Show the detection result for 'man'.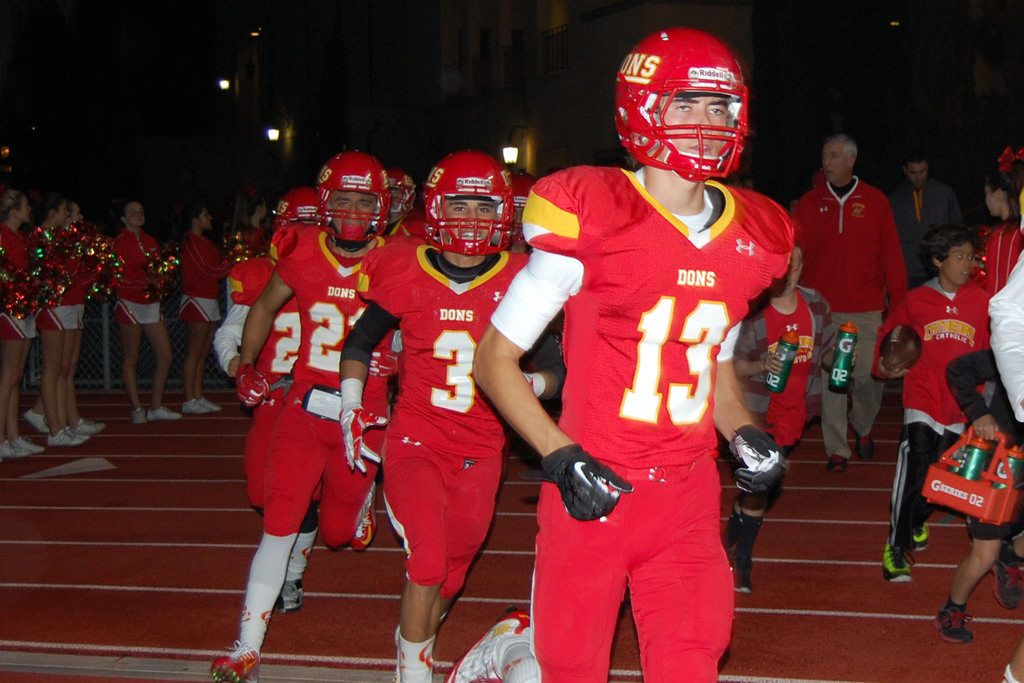
detection(883, 160, 964, 286).
